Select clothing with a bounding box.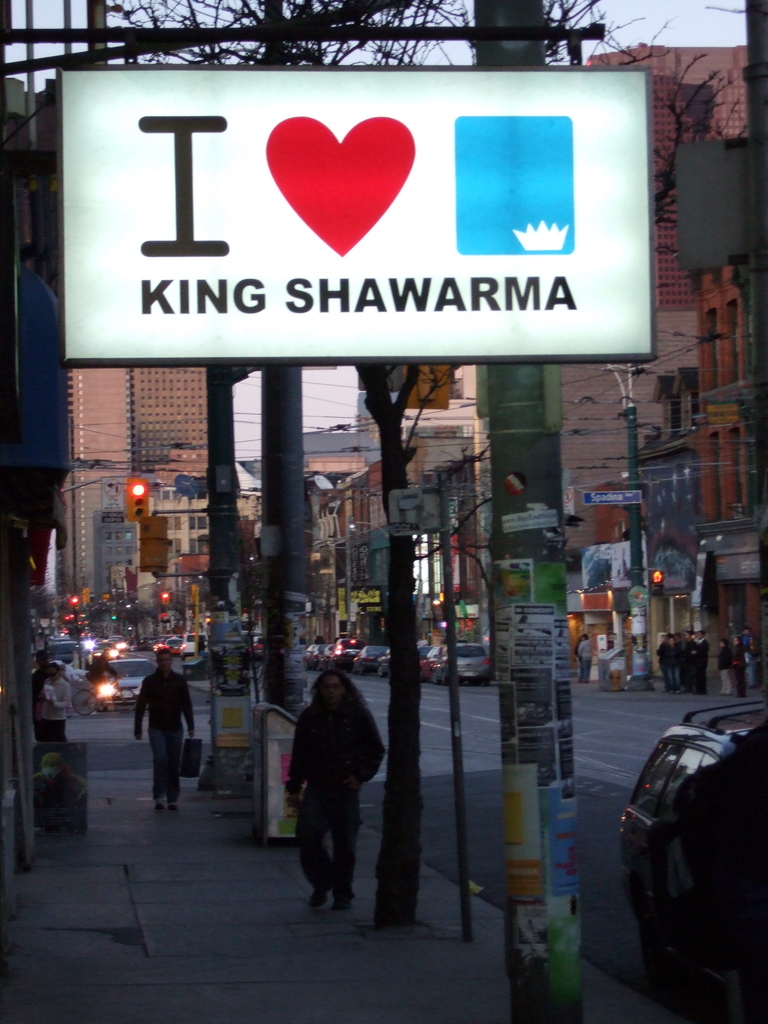
(x1=191, y1=634, x2=207, y2=660).
